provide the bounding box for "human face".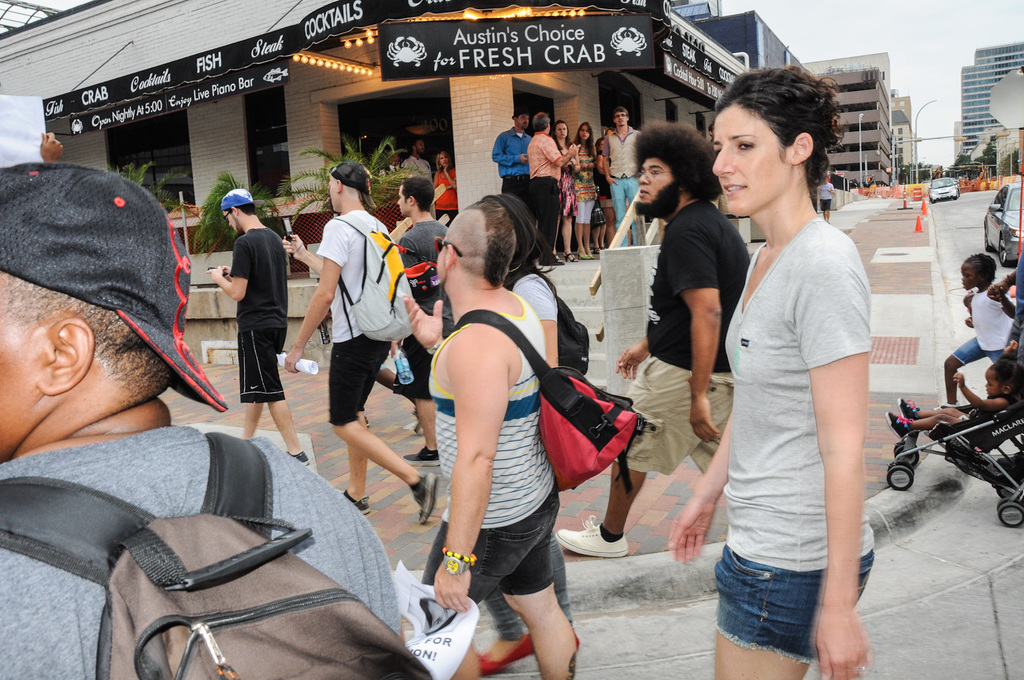
(x1=987, y1=373, x2=1003, y2=397).
